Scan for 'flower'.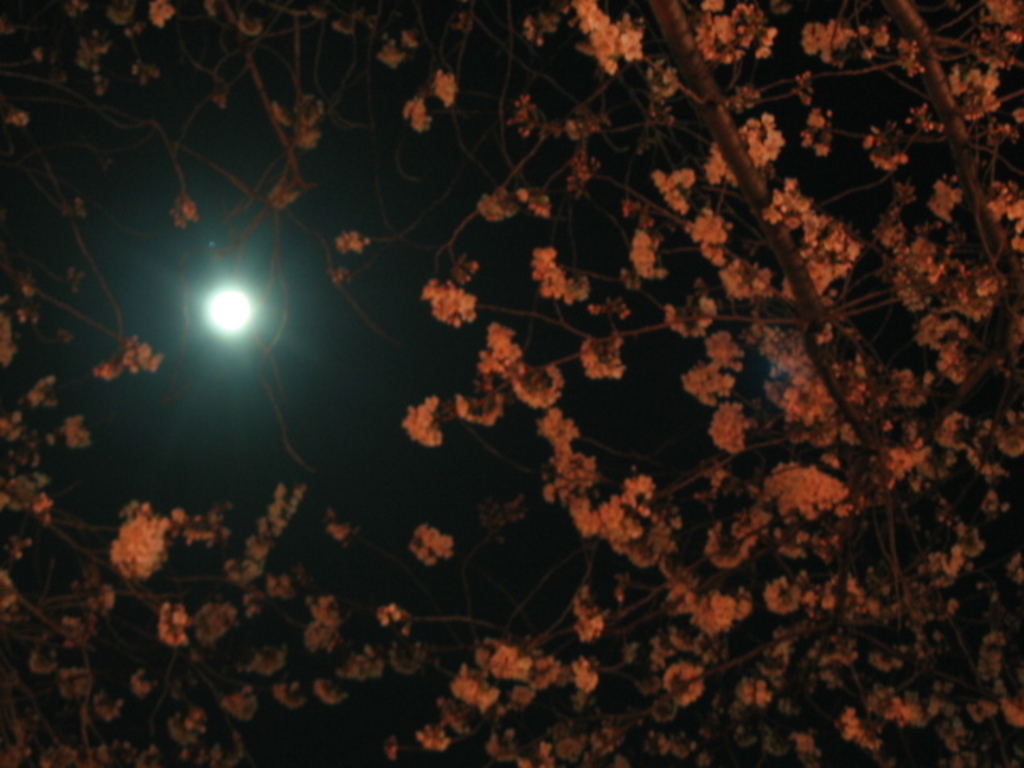
Scan result: (x1=891, y1=445, x2=928, y2=493).
